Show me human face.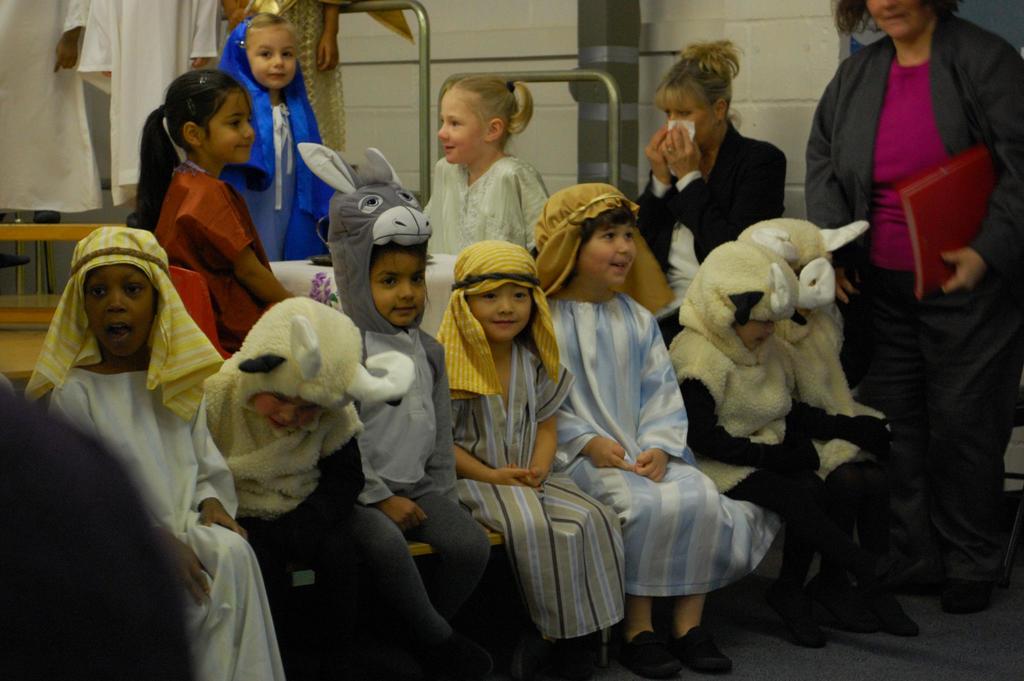
human face is here: (662, 89, 715, 146).
